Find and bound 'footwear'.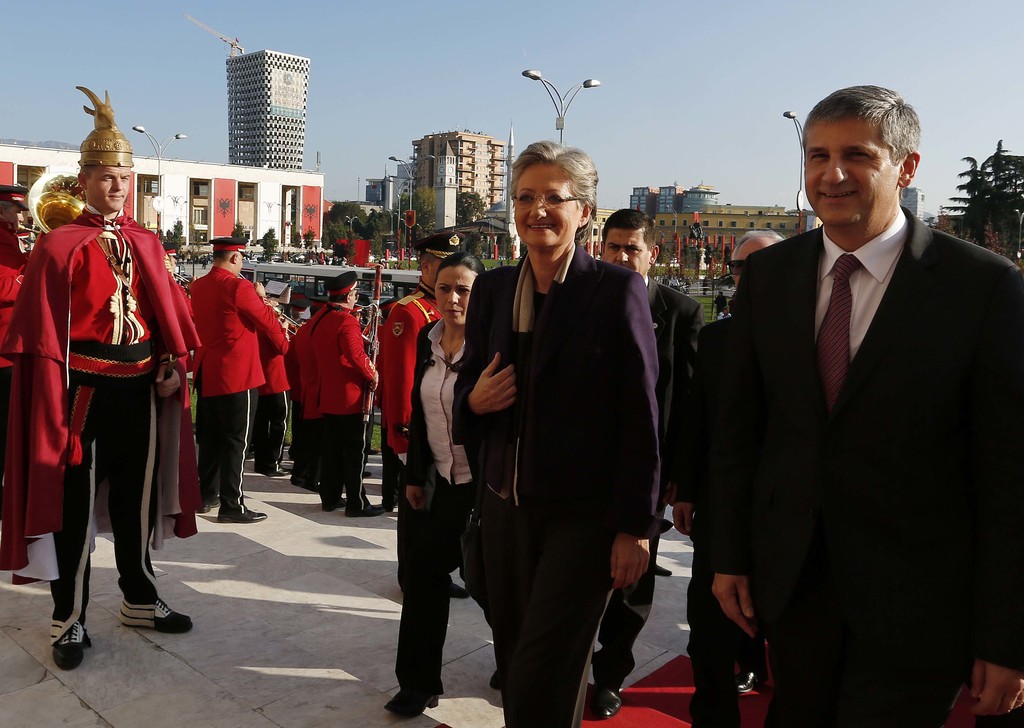
Bound: crop(343, 504, 383, 518).
